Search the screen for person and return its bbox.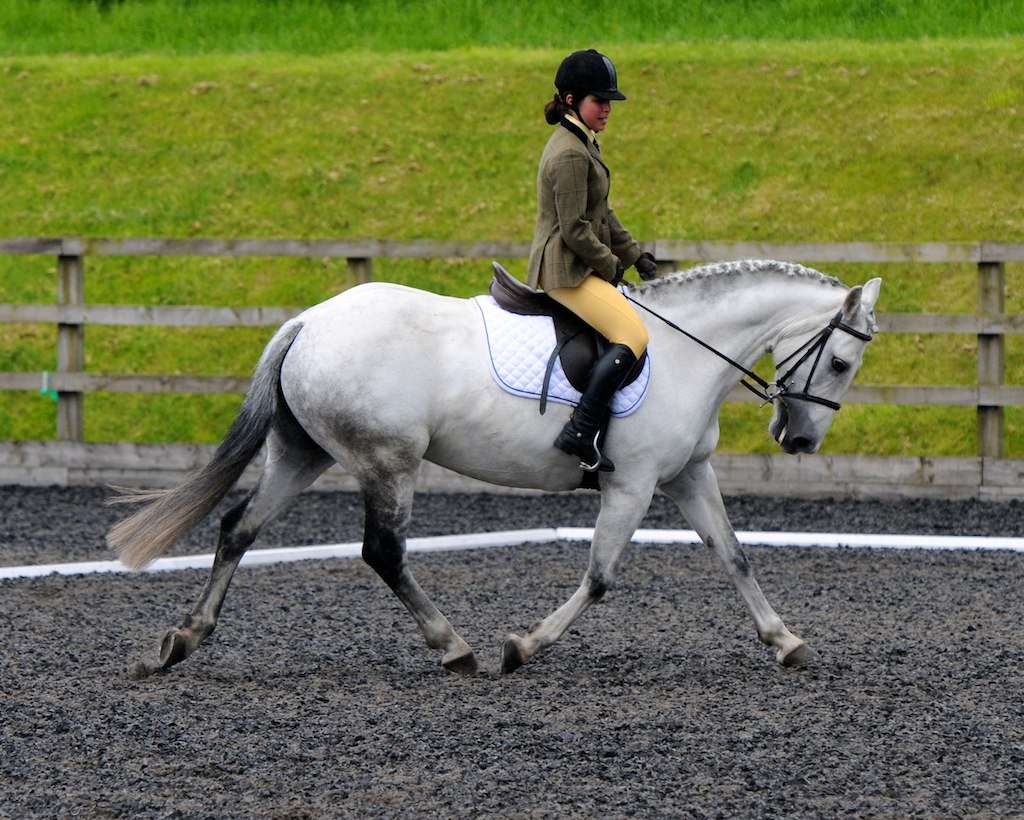
Found: bbox(525, 45, 656, 466).
